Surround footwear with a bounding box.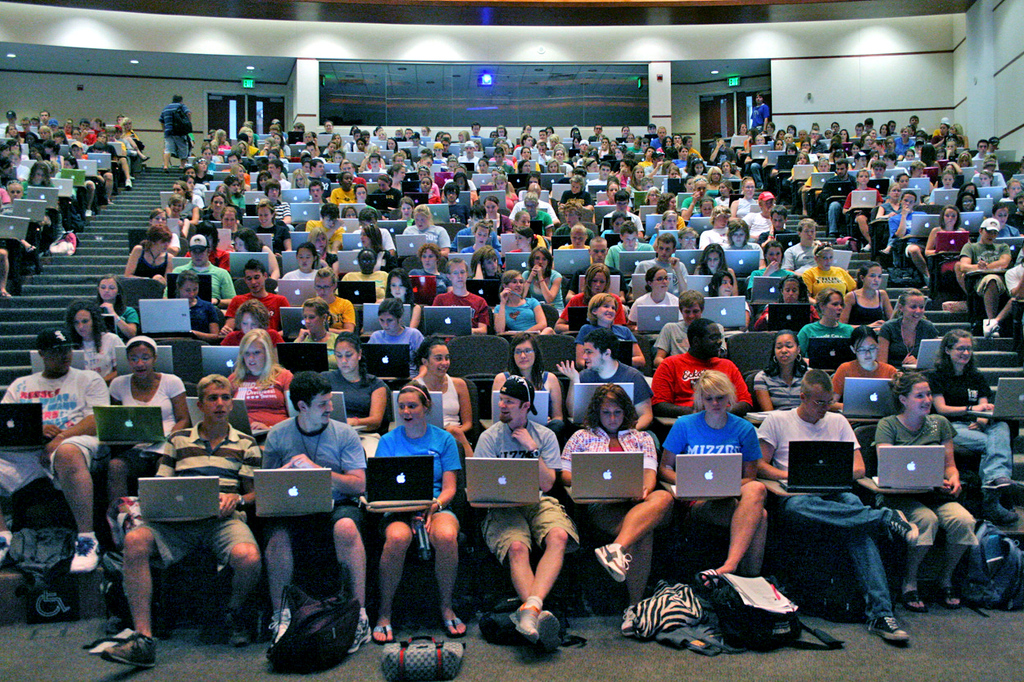
(899,592,931,618).
